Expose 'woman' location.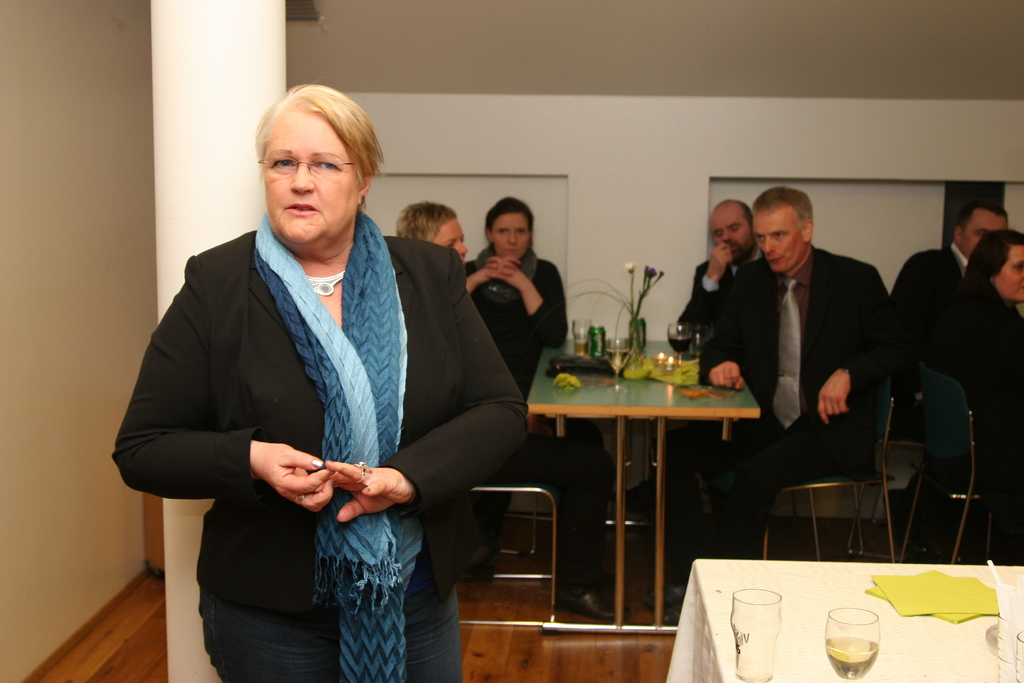
Exposed at [114,83,536,682].
